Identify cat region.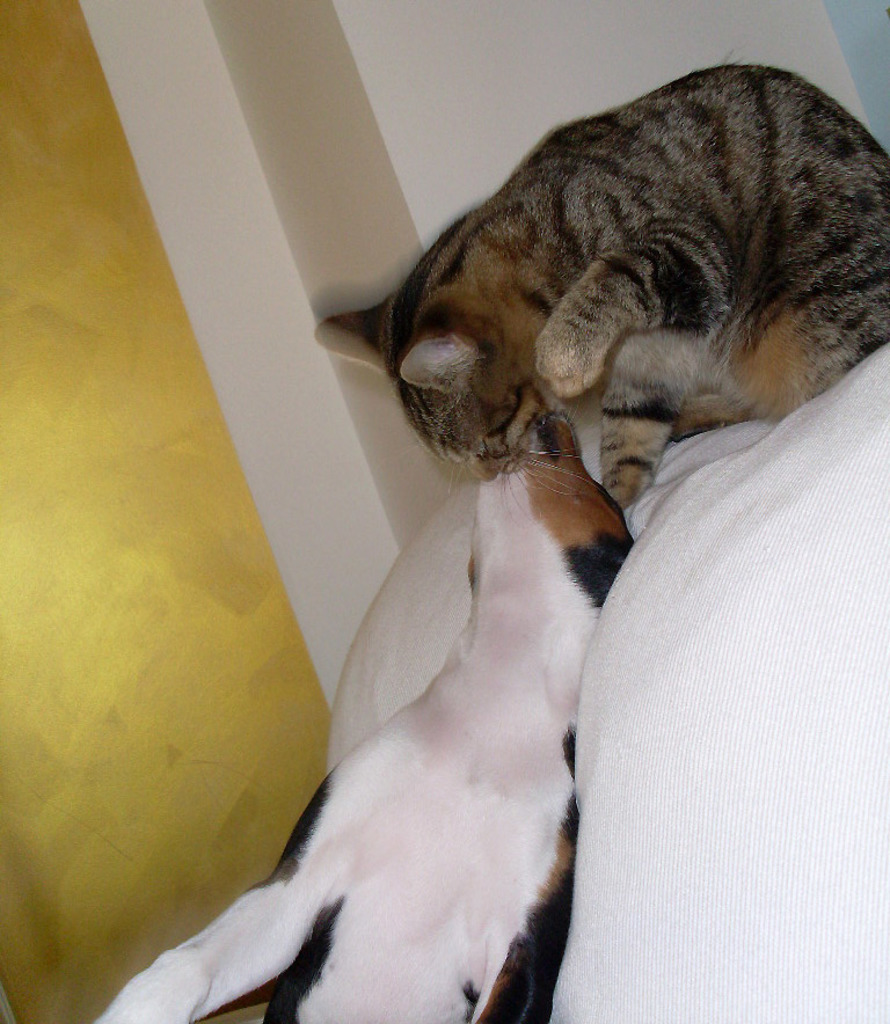
Region: (81, 410, 644, 1023).
